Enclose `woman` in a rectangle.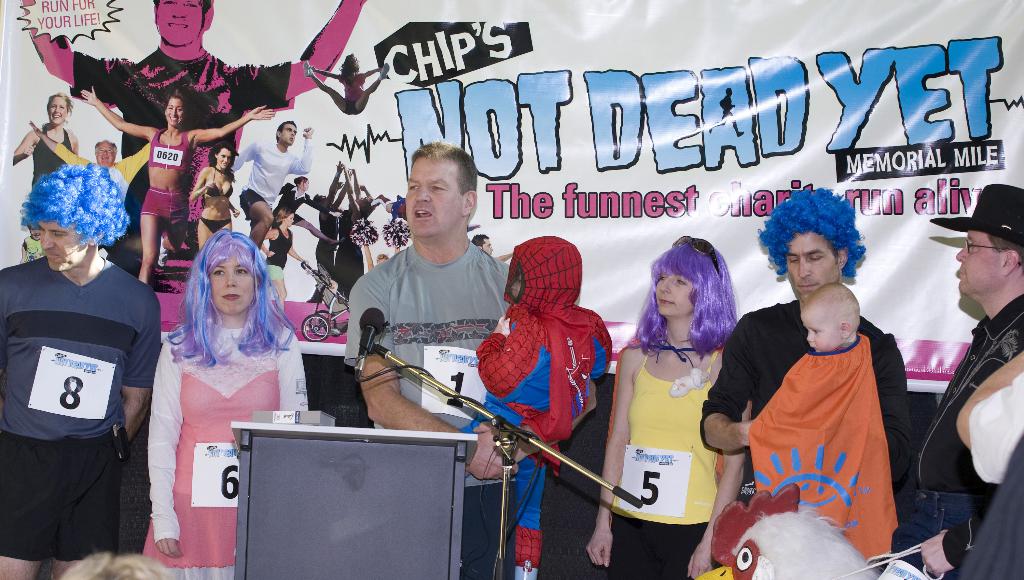
region(582, 239, 761, 579).
